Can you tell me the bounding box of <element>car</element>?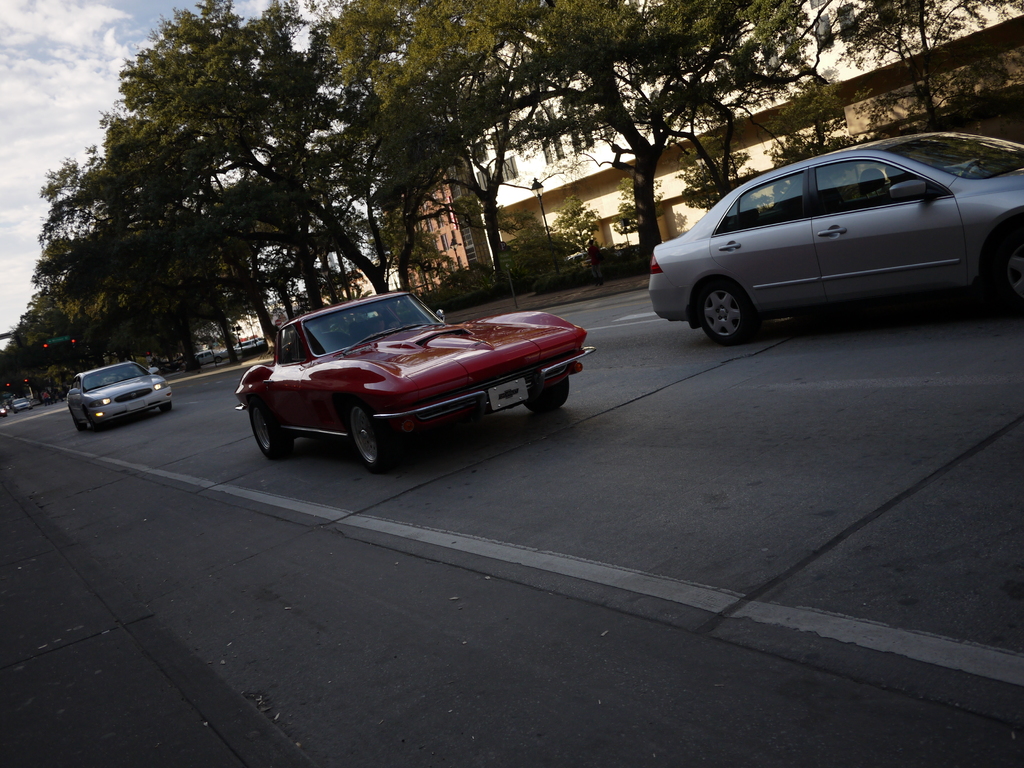
0:403:8:418.
